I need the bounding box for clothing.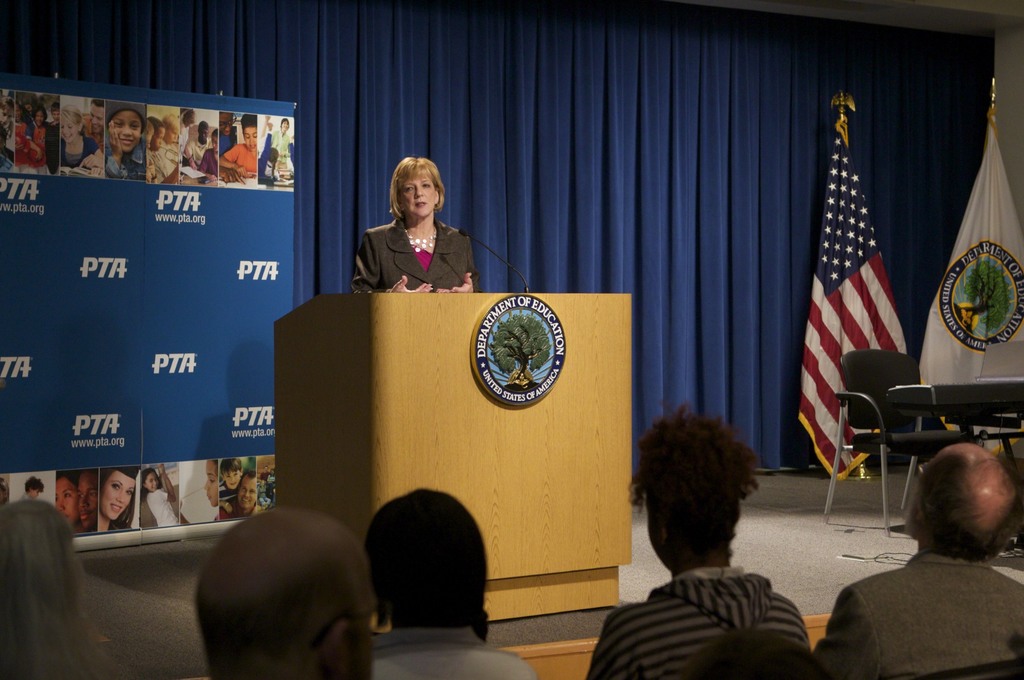
Here it is: region(148, 151, 166, 173).
